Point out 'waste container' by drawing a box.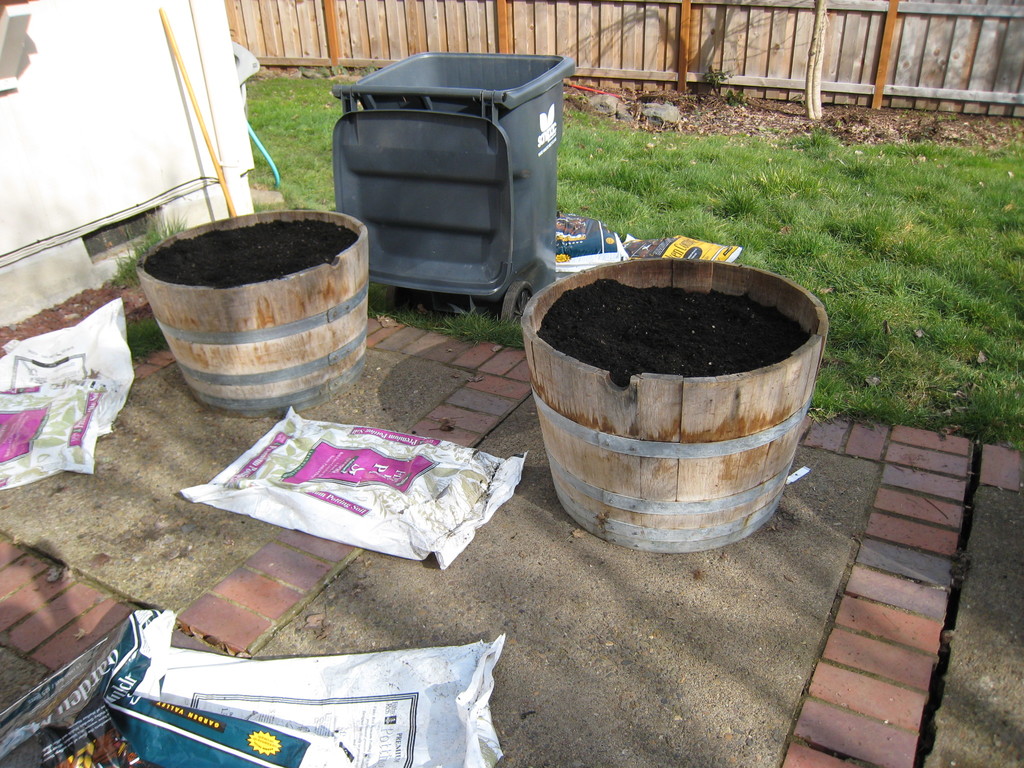
rect(309, 52, 593, 310).
